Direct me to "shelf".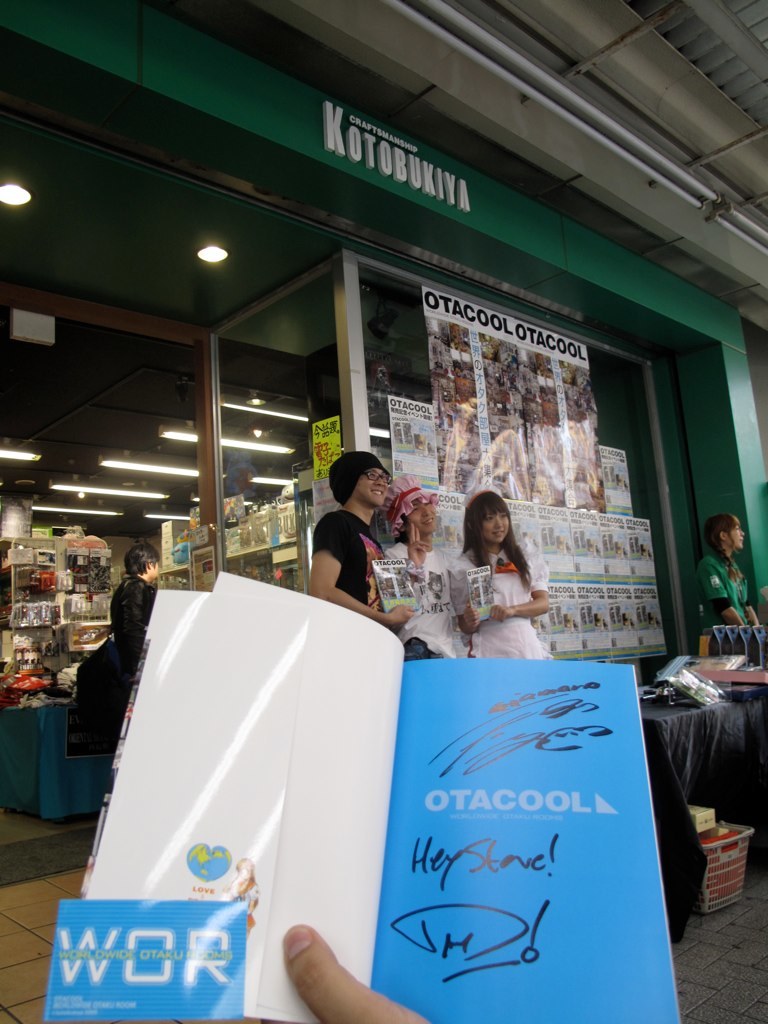
Direction: box=[0, 492, 303, 696].
